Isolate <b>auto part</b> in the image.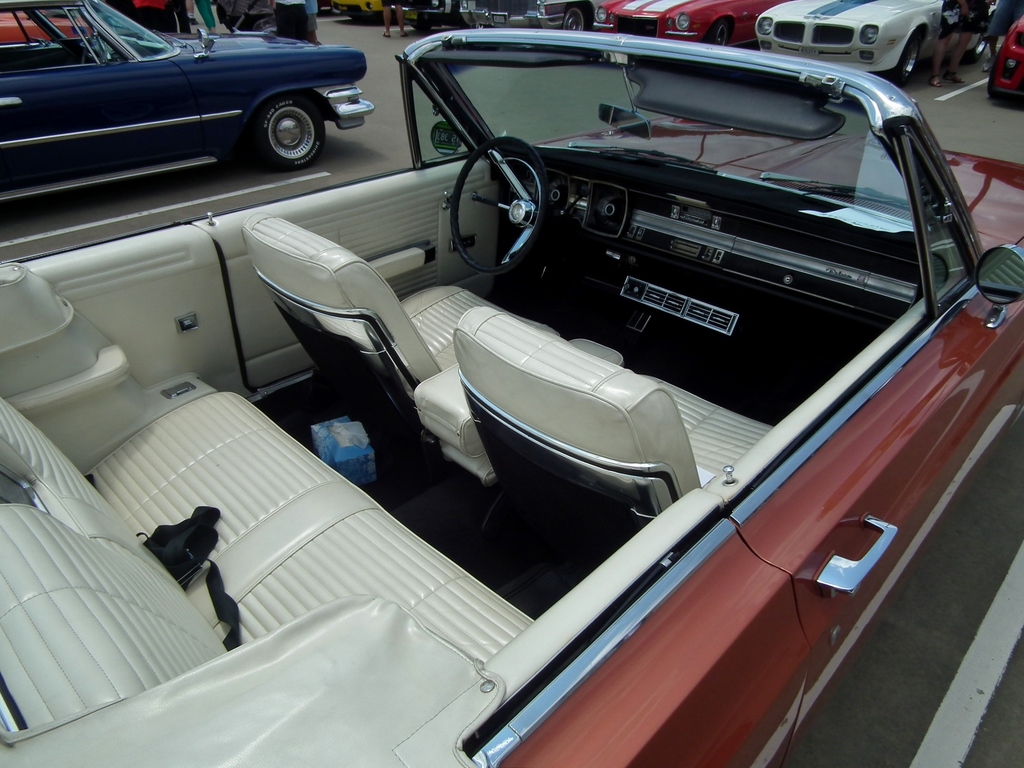
Isolated region: Rect(42, 7, 97, 43).
